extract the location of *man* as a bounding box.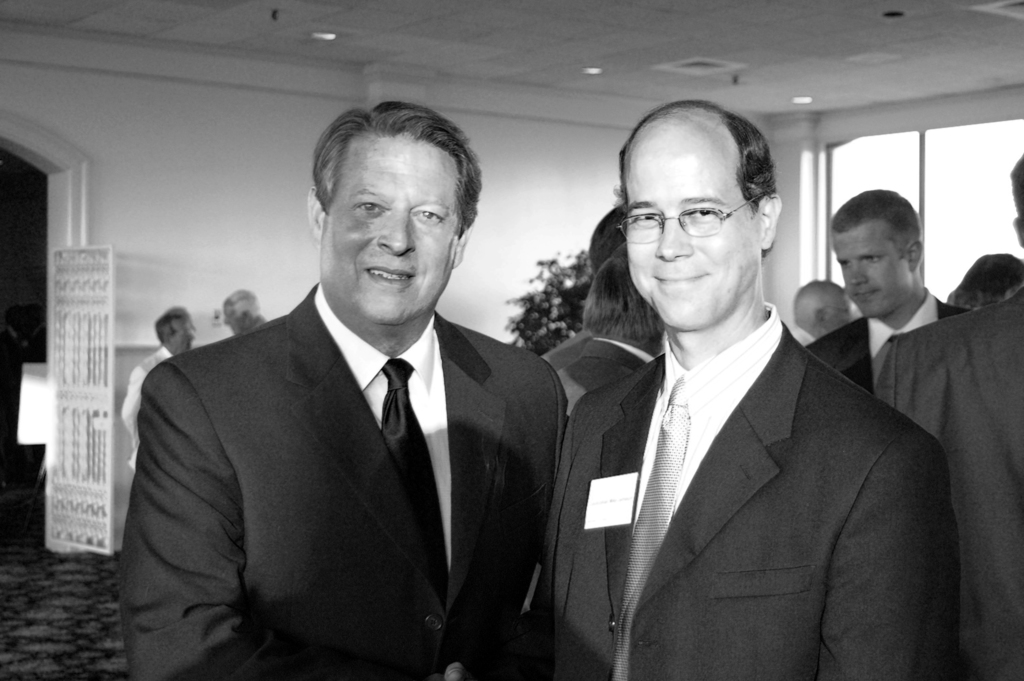
{"x1": 803, "y1": 191, "x2": 975, "y2": 396}.
